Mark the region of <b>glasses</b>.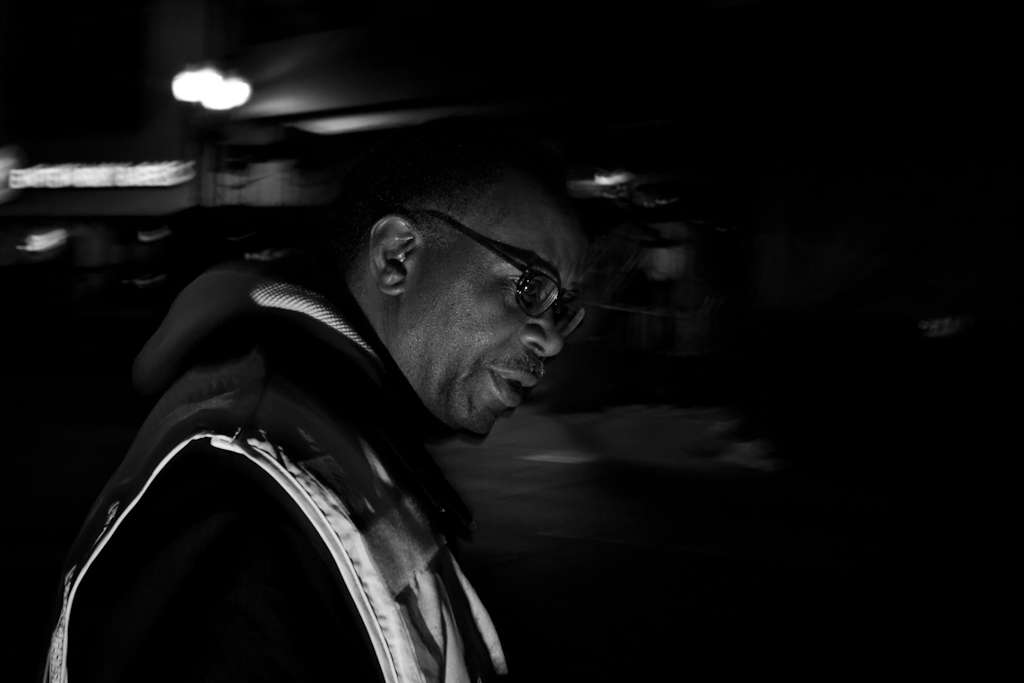
Region: (left=429, top=209, right=588, bottom=342).
